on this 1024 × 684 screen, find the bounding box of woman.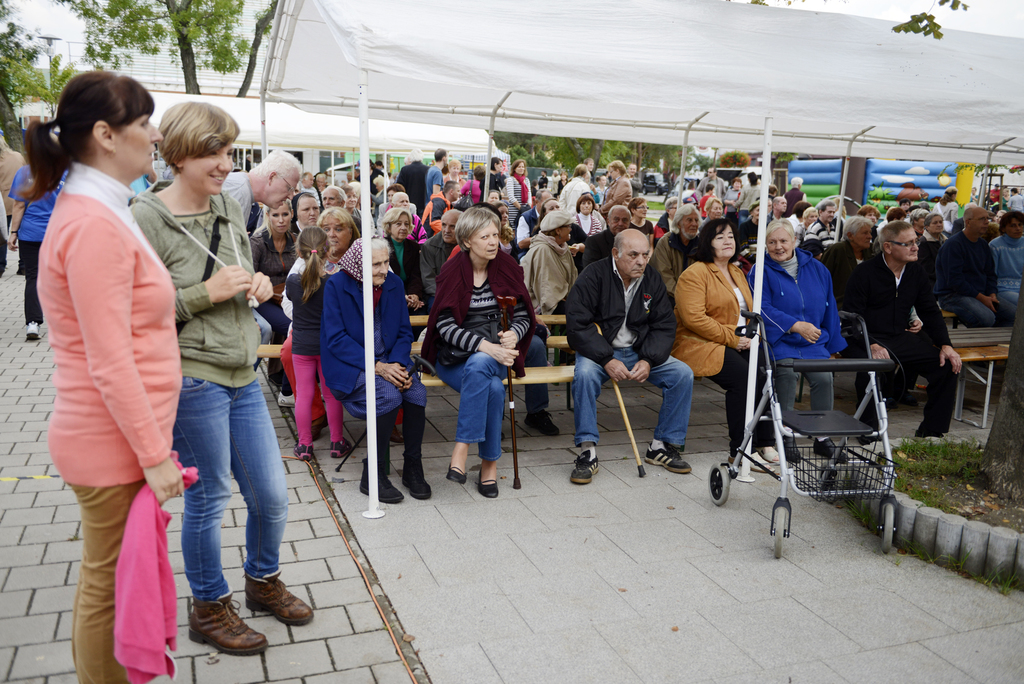
Bounding box: [x1=912, y1=213, x2=950, y2=283].
